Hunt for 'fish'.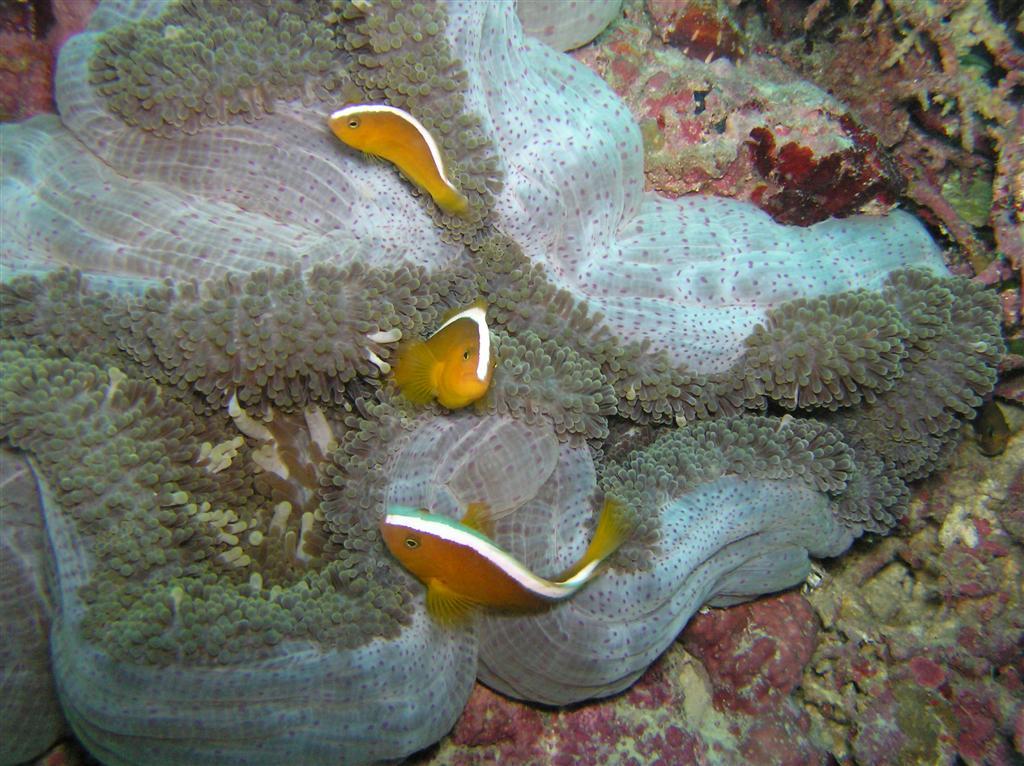
Hunted down at <box>331,100,471,214</box>.
